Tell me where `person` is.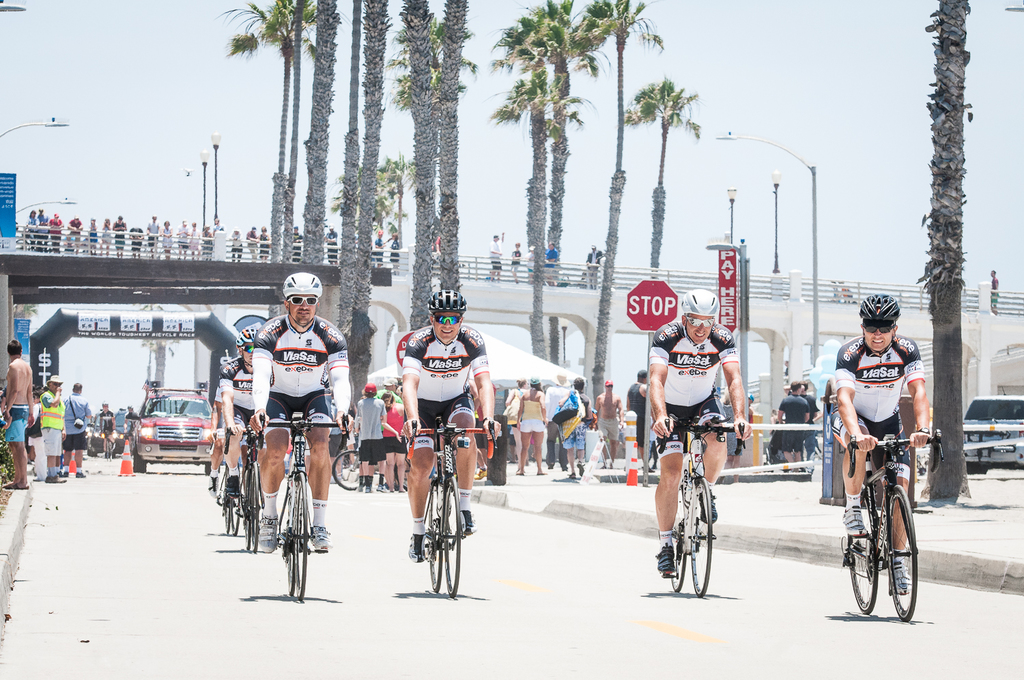
`person` is at (509, 240, 522, 282).
